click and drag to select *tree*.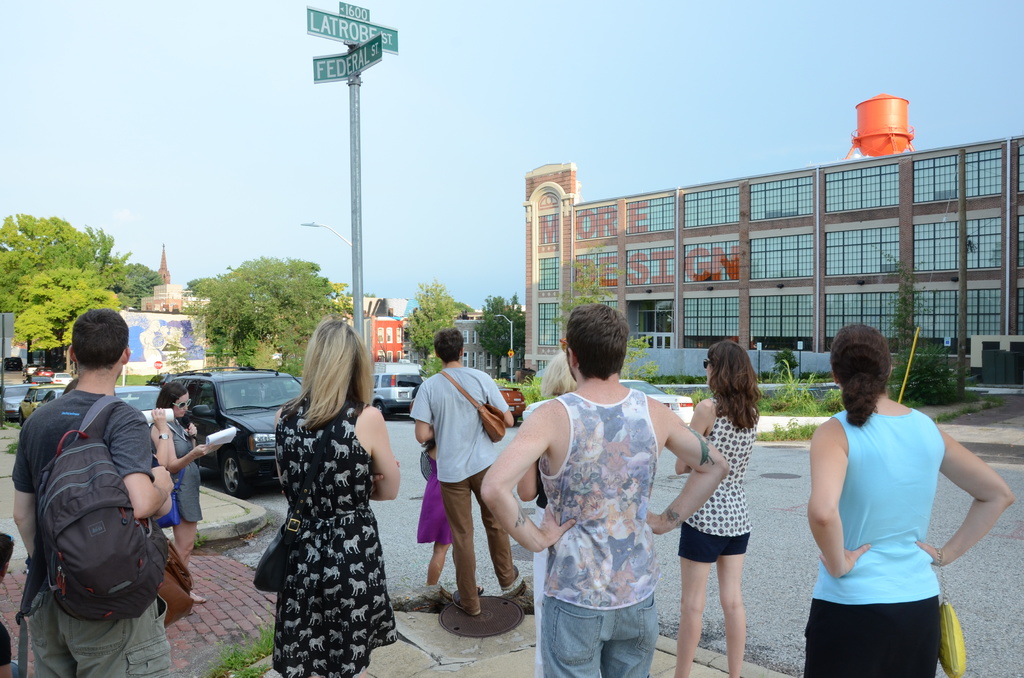
Selection: 188, 250, 342, 364.
